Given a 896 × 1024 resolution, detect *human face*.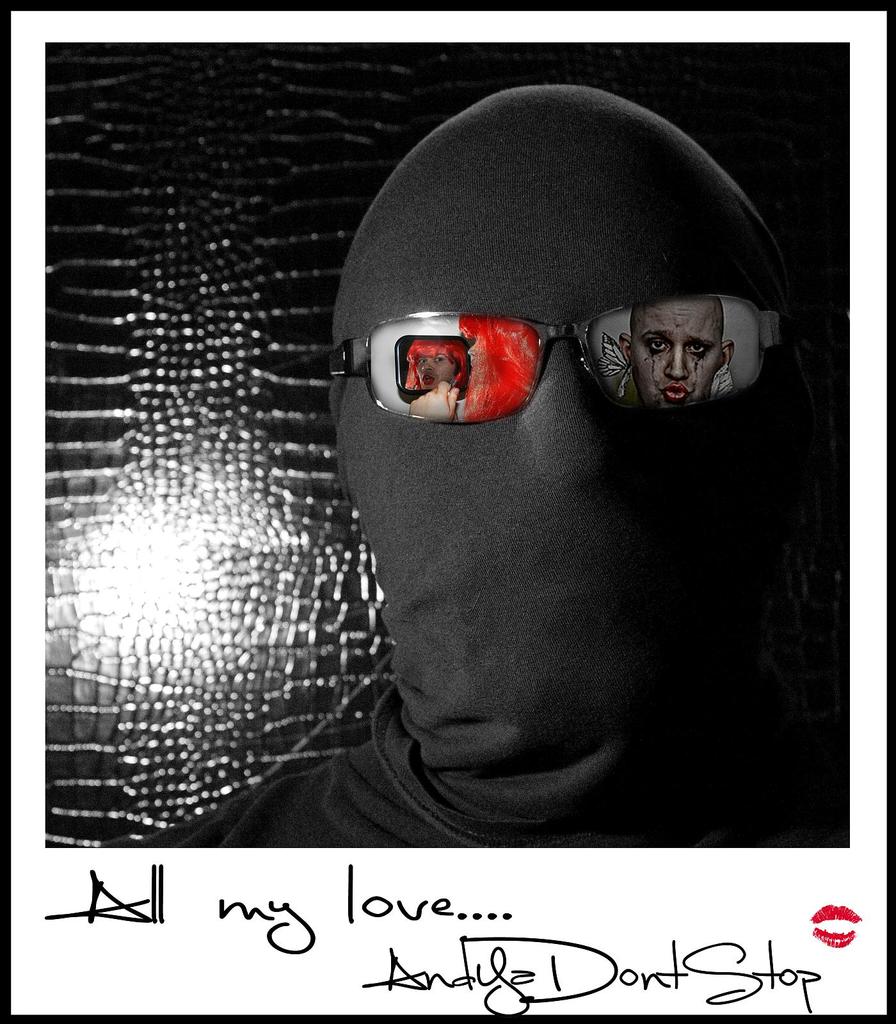
select_region(633, 300, 724, 408).
